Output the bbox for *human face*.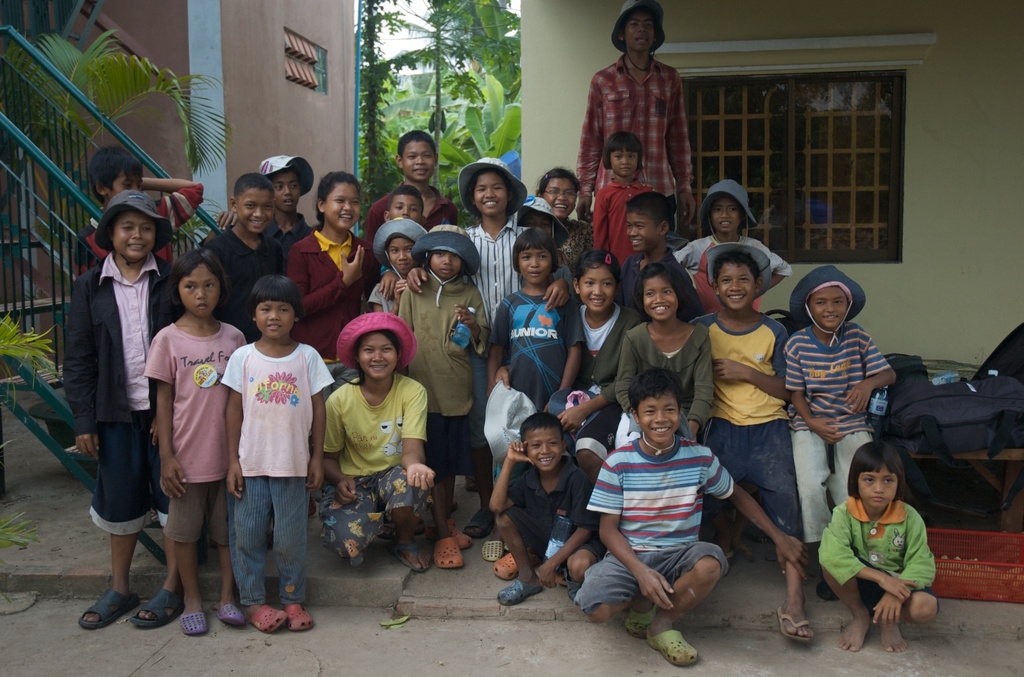
detection(643, 274, 678, 321).
